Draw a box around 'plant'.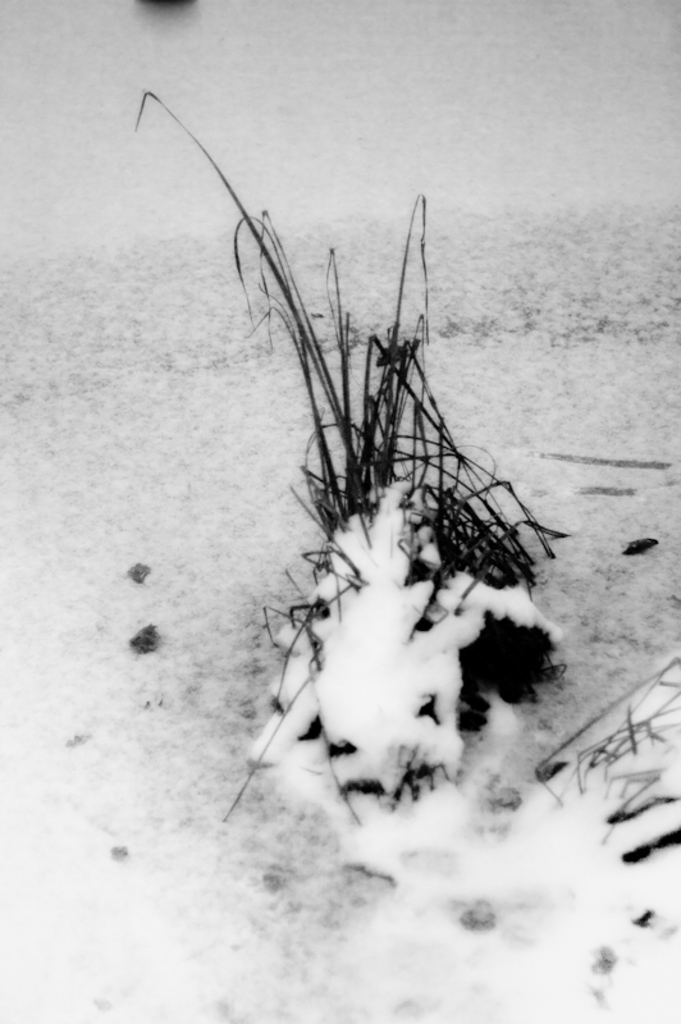
(122,65,611,940).
